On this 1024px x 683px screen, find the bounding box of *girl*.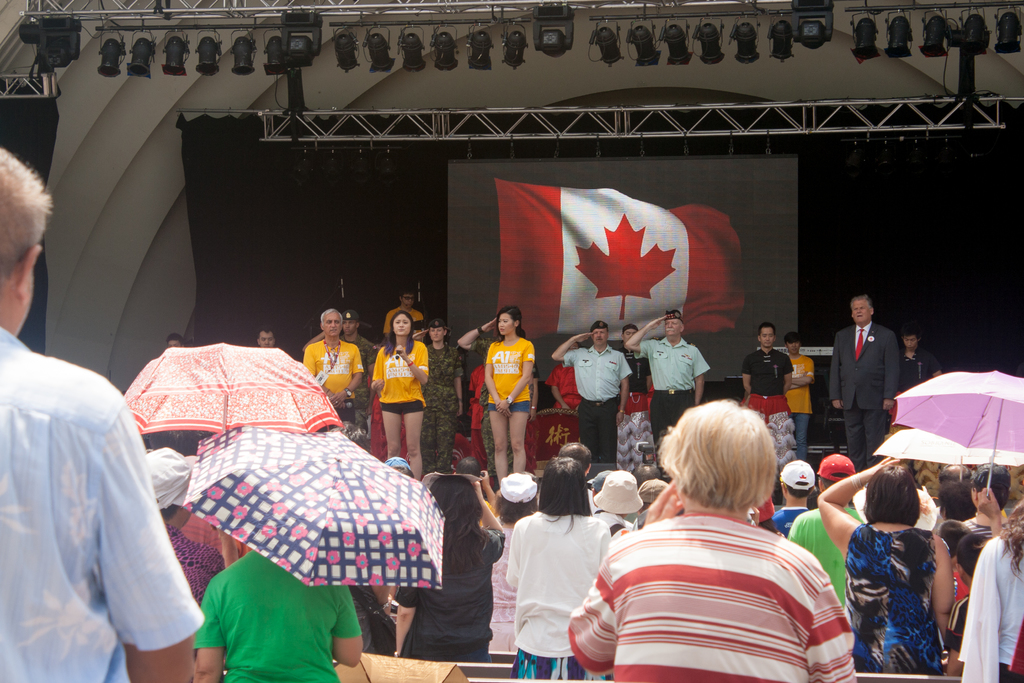
Bounding box: 486/306/538/491.
